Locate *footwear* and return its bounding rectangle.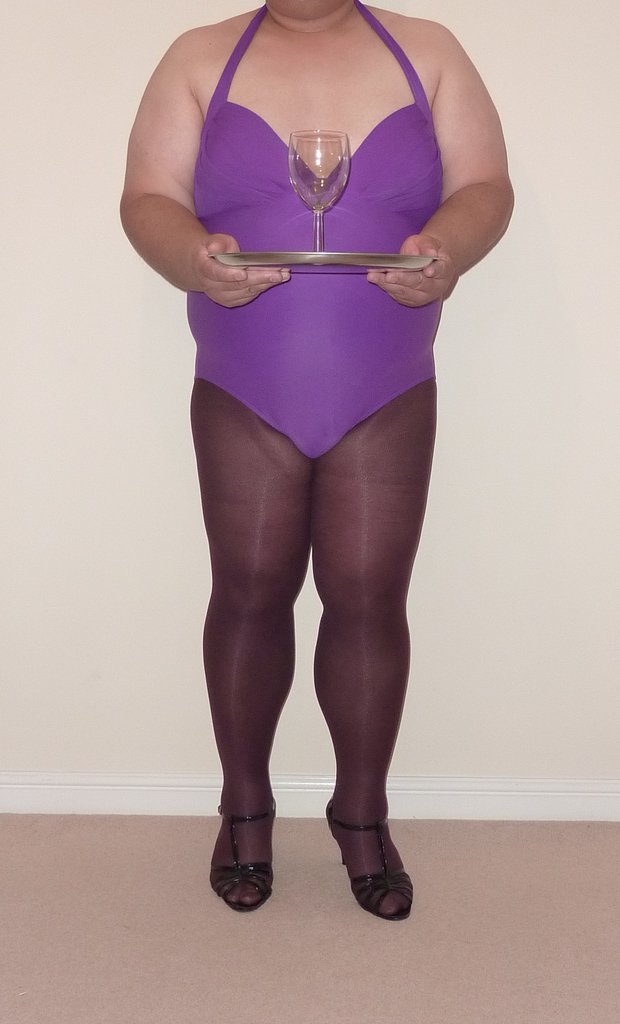
{"left": 316, "top": 806, "right": 421, "bottom": 923}.
